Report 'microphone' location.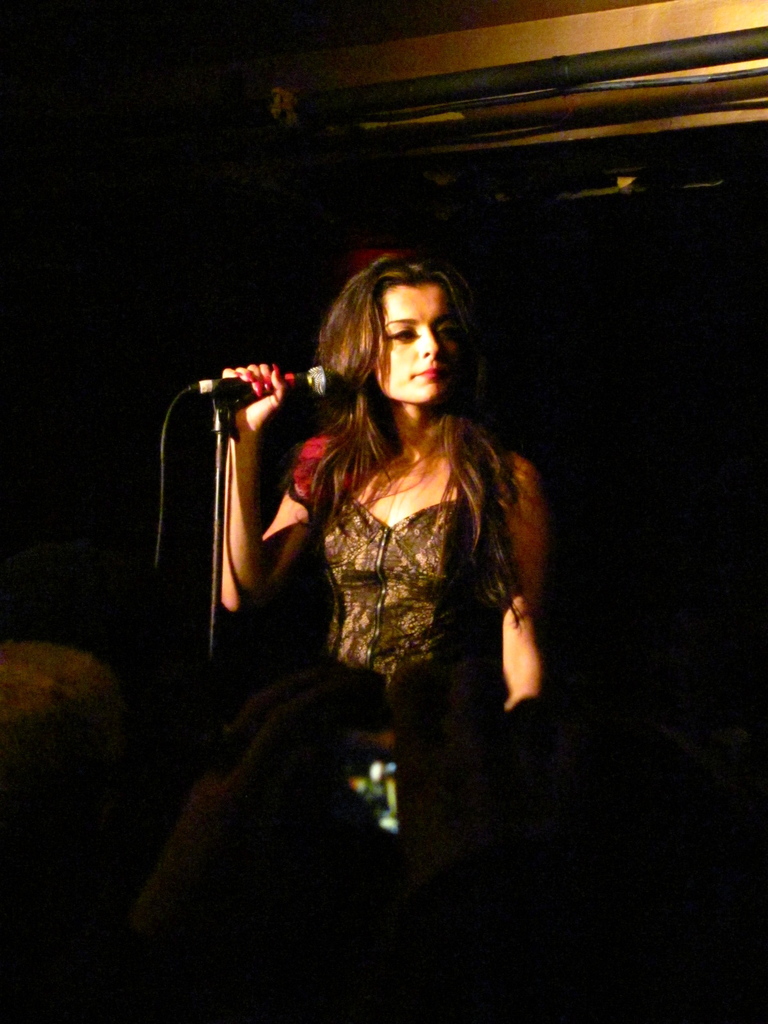
Report: (x1=198, y1=364, x2=349, y2=403).
